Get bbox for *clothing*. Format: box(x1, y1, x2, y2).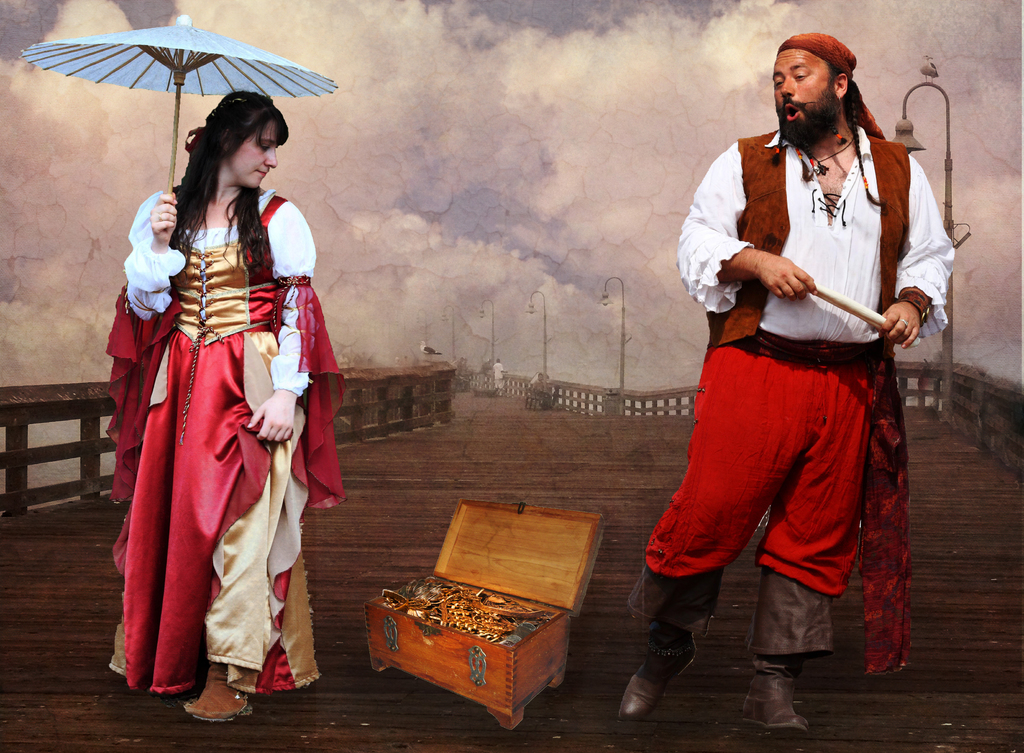
box(101, 181, 348, 690).
